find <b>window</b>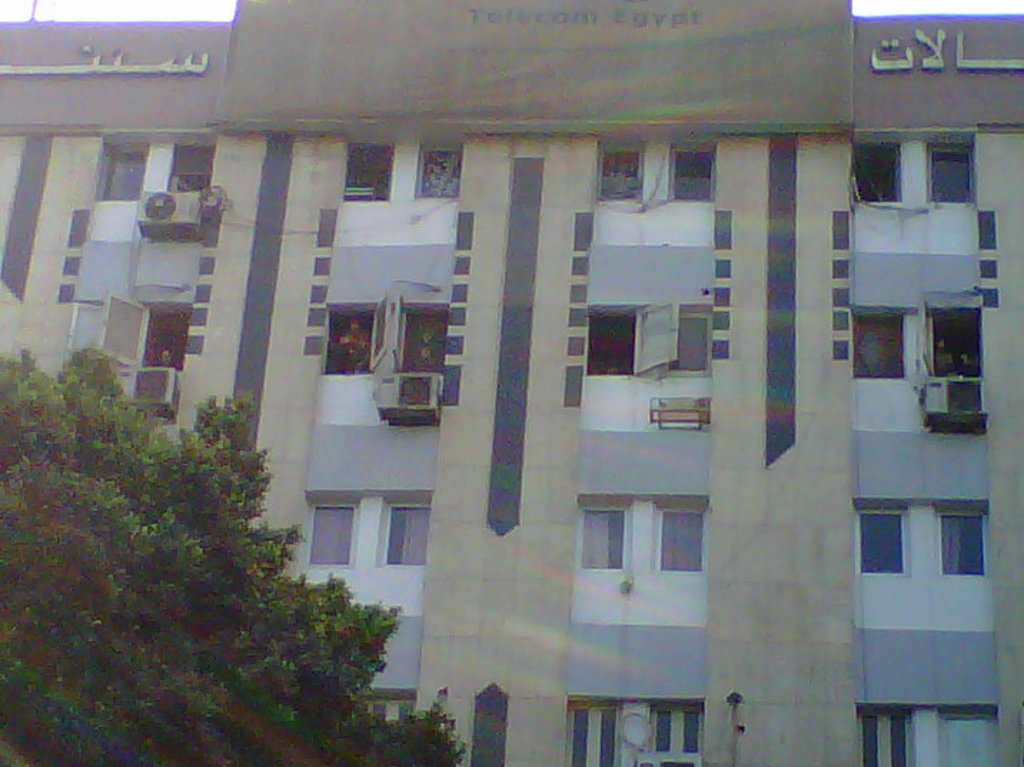
box=[594, 143, 644, 203]
